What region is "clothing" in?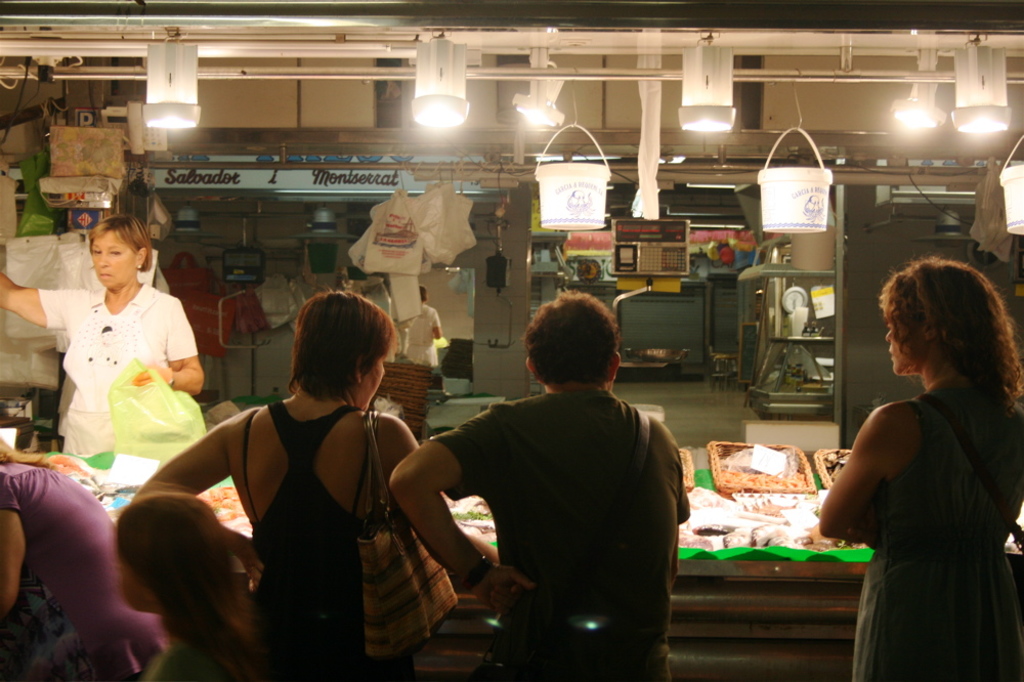
{"left": 138, "top": 639, "right": 233, "bottom": 681}.
